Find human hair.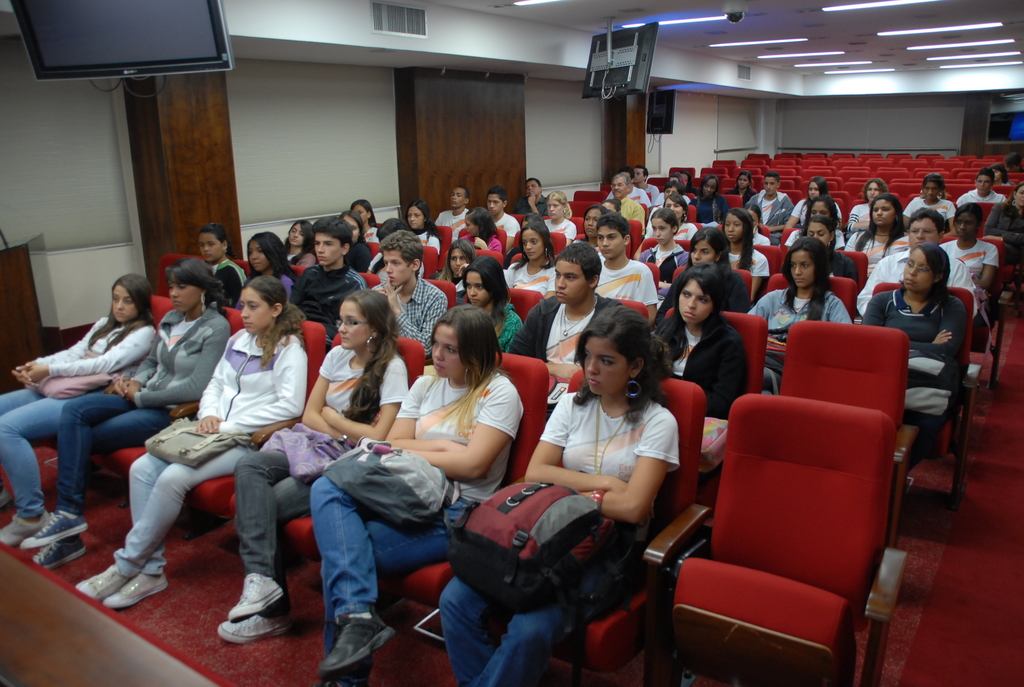
Rect(699, 175, 717, 187).
